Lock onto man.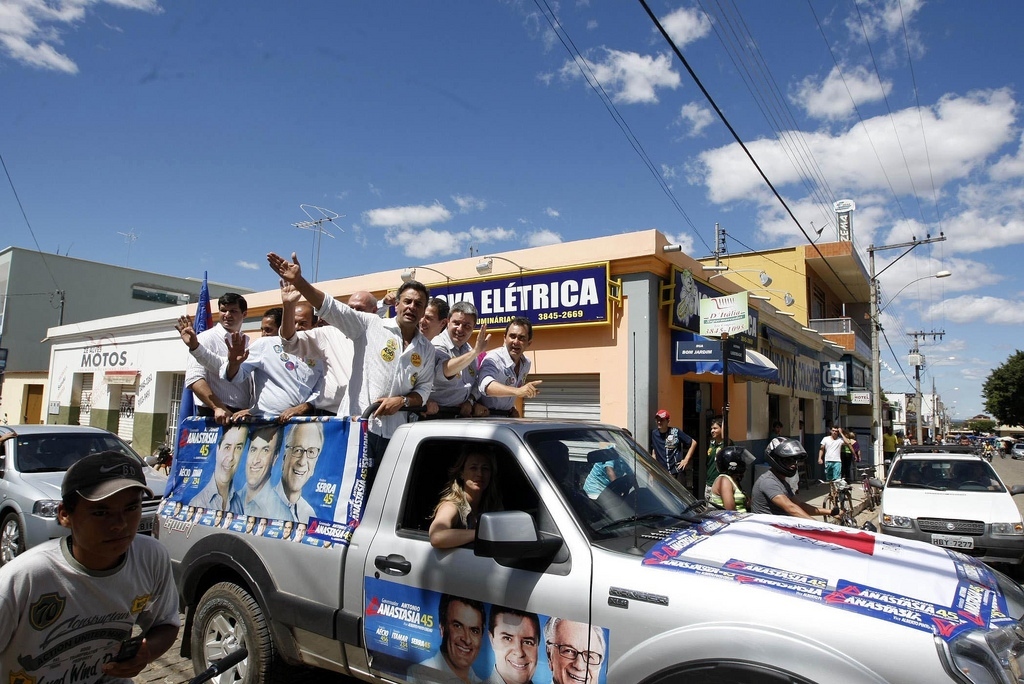
Locked: locate(650, 408, 695, 493).
